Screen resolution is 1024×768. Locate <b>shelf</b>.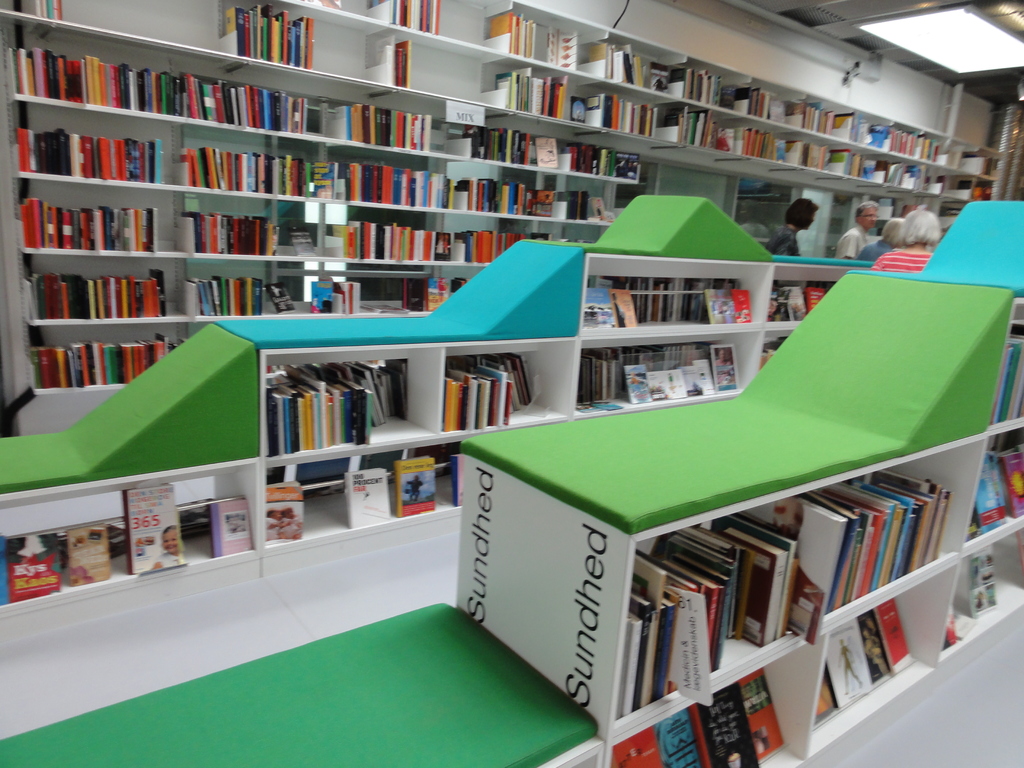
bbox(266, 355, 424, 447).
